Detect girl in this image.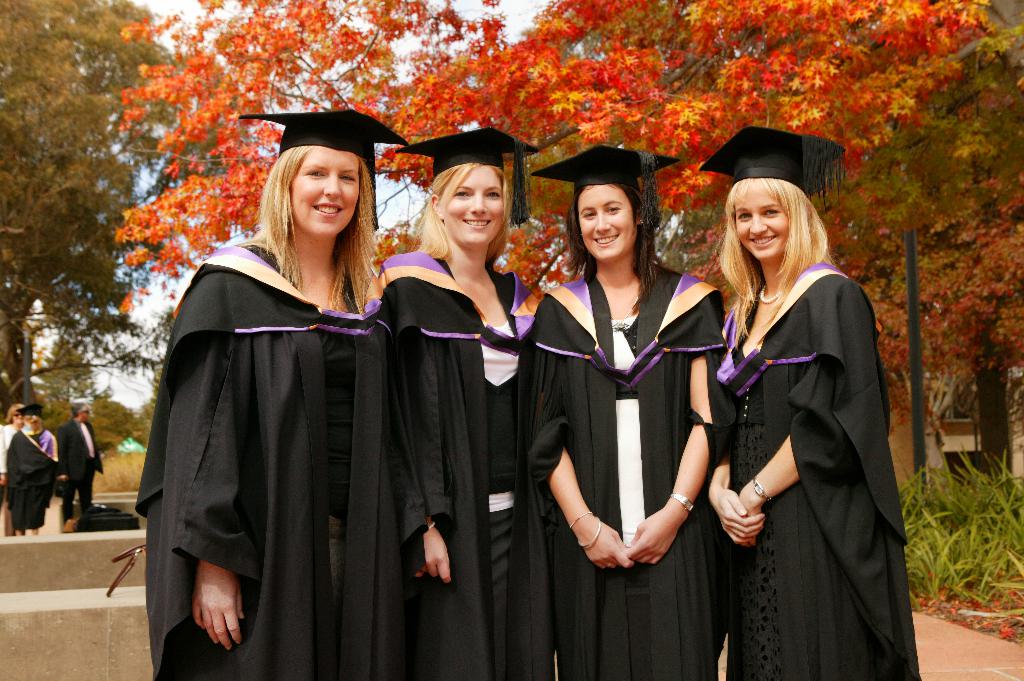
Detection: 383,124,550,680.
